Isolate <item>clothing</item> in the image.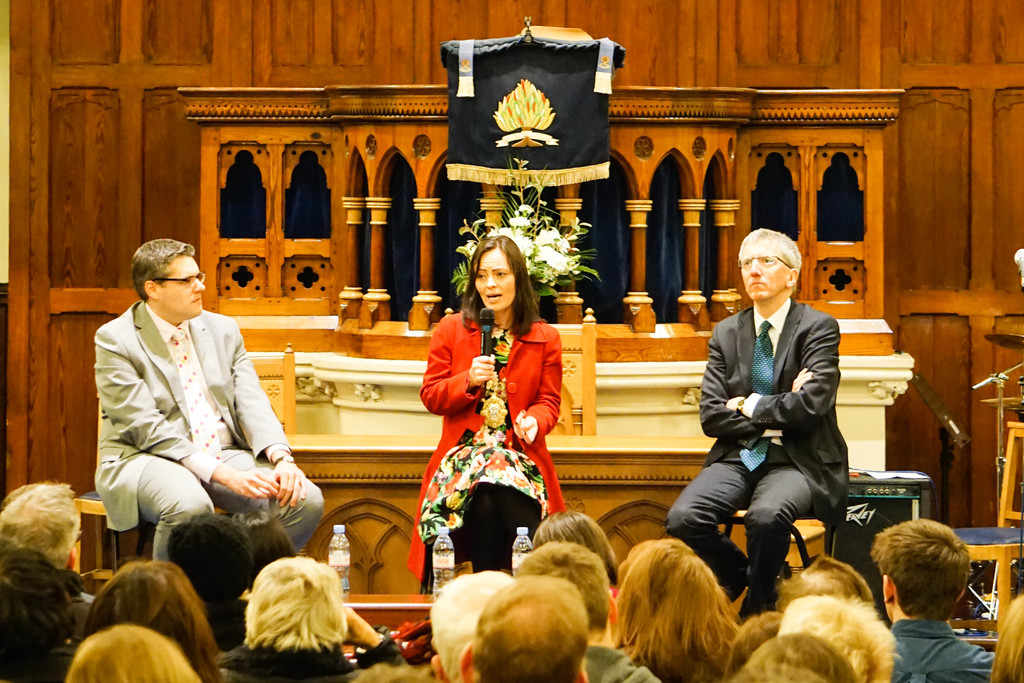
Isolated region: Rect(608, 585, 621, 625).
